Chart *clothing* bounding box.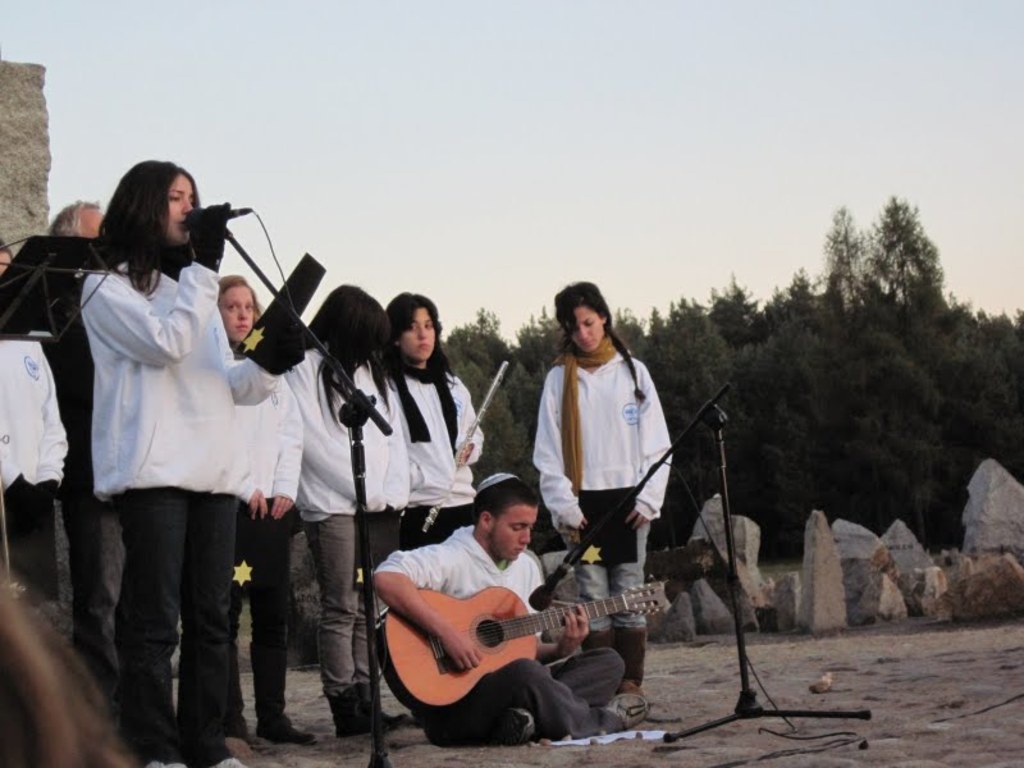
Charted: <box>374,517,626,739</box>.
